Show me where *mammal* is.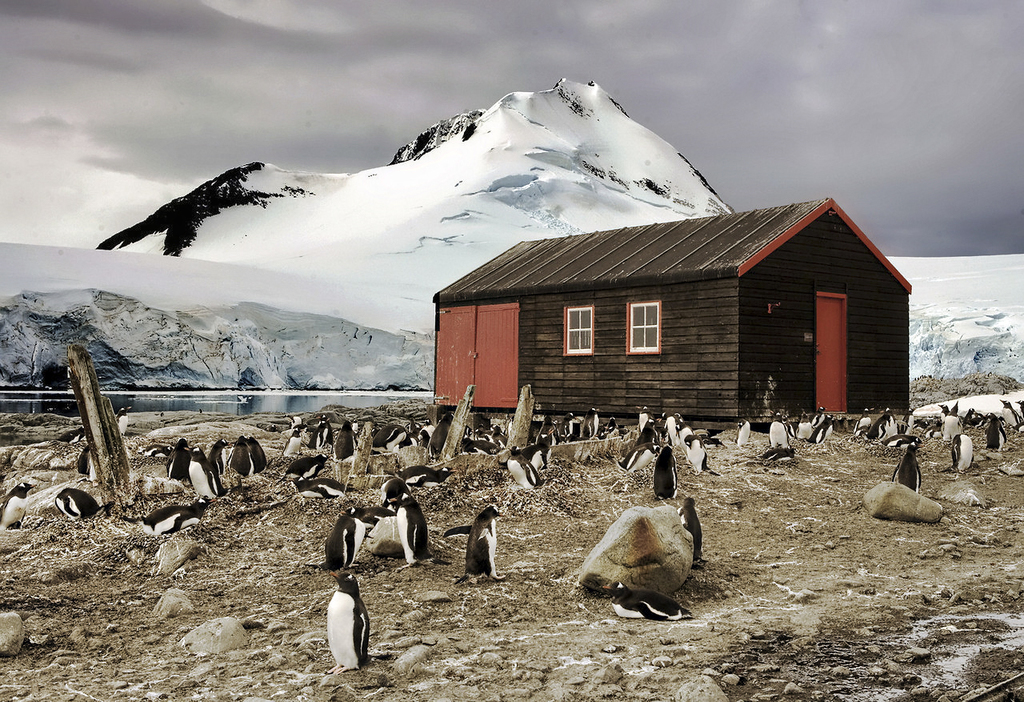
*mammal* is at 52/483/100/517.
